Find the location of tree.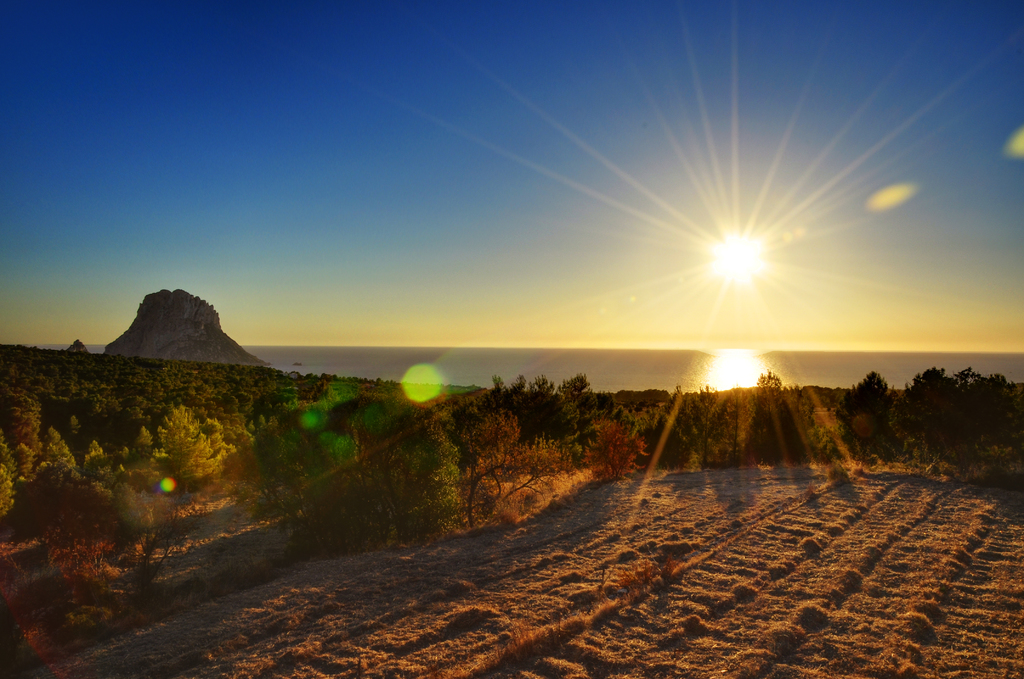
Location: [x1=472, y1=404, x2=574, y2=531].
